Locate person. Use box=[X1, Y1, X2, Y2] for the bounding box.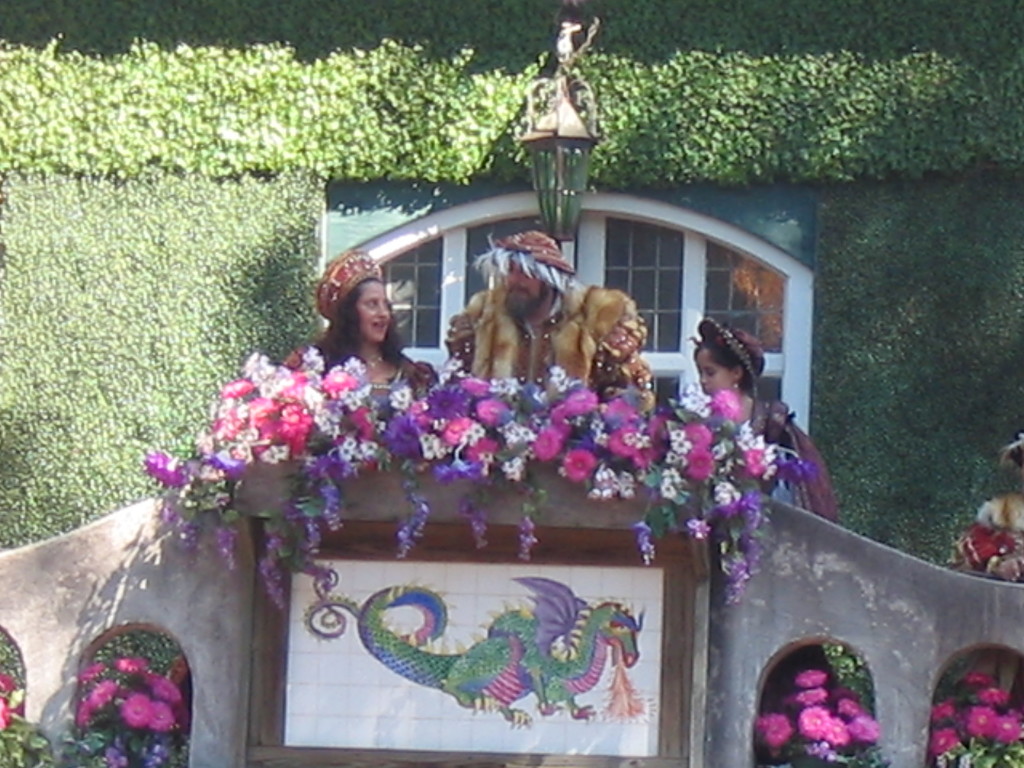
box=[444, 228, 651, 415].
